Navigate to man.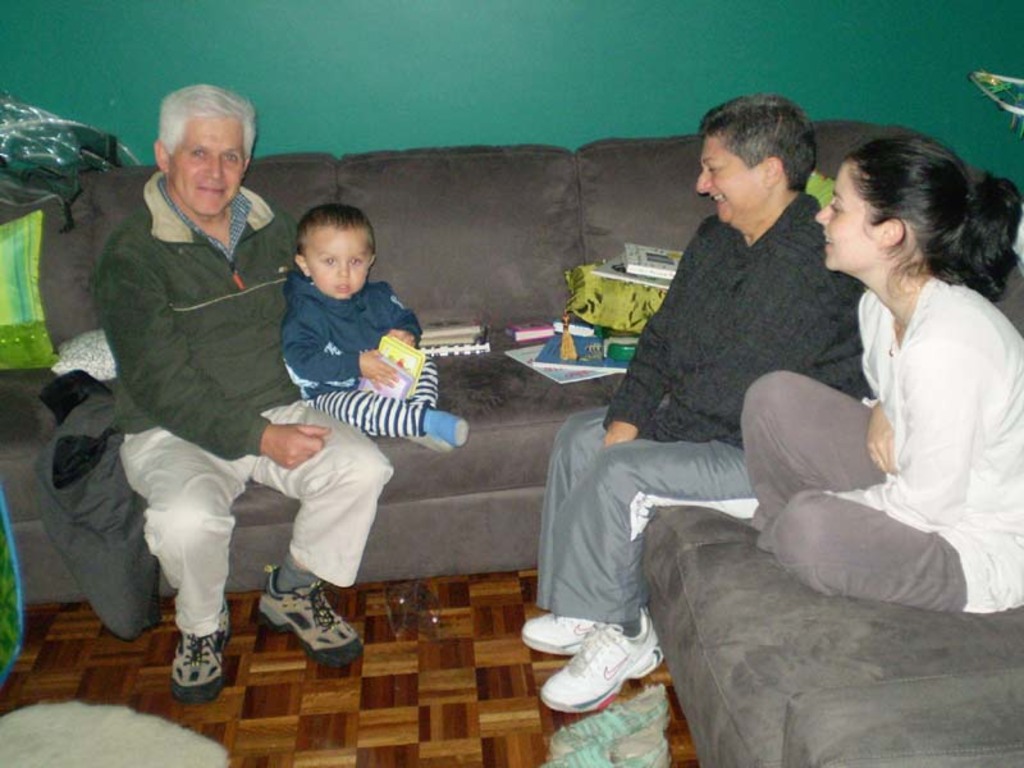
Navigation target: pyautogui.locateOnScreen(49, 137, 401, 659).
